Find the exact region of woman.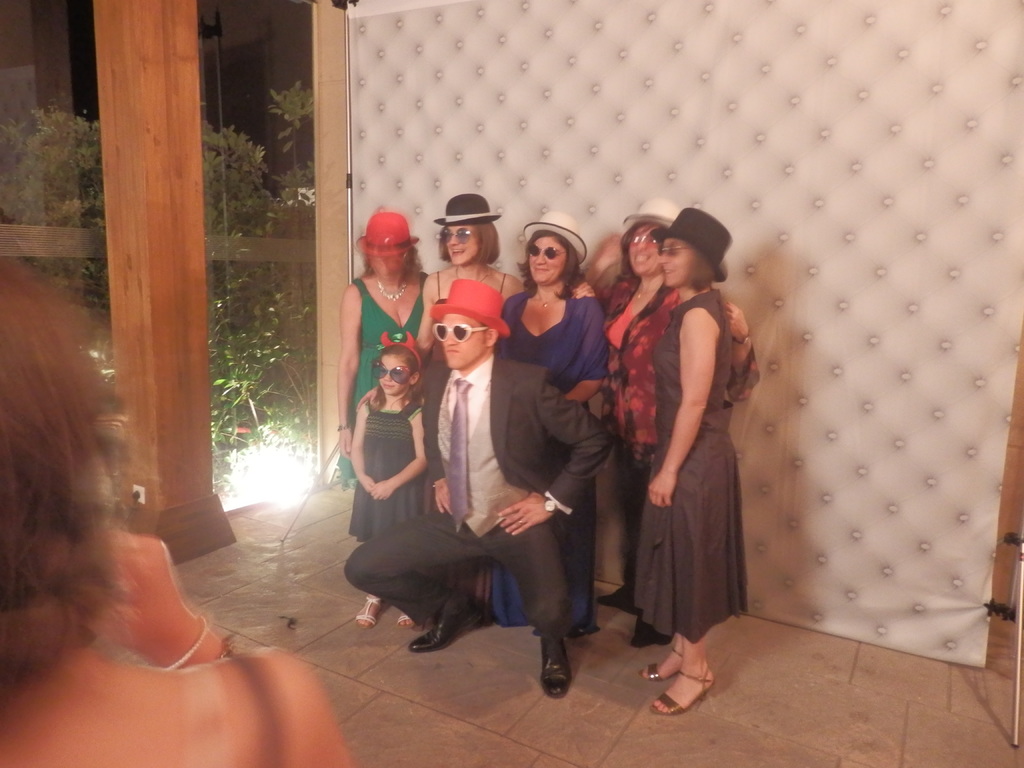
Exact region: (338,214,433,630).
